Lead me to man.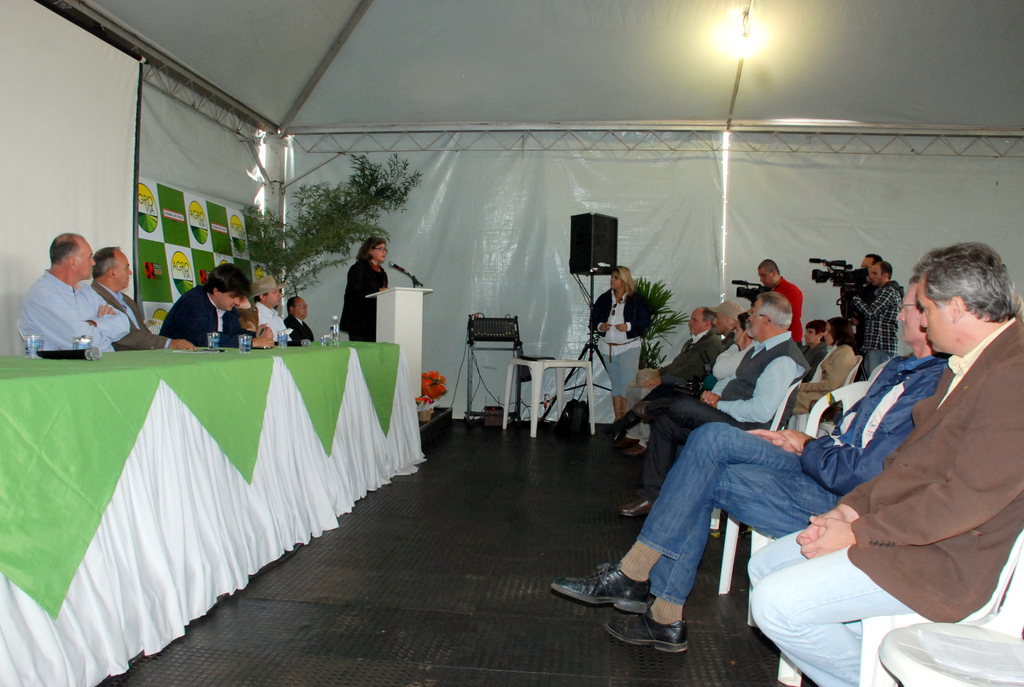
Lead to [x1=164, y1=269, x2=276, y2=349].
